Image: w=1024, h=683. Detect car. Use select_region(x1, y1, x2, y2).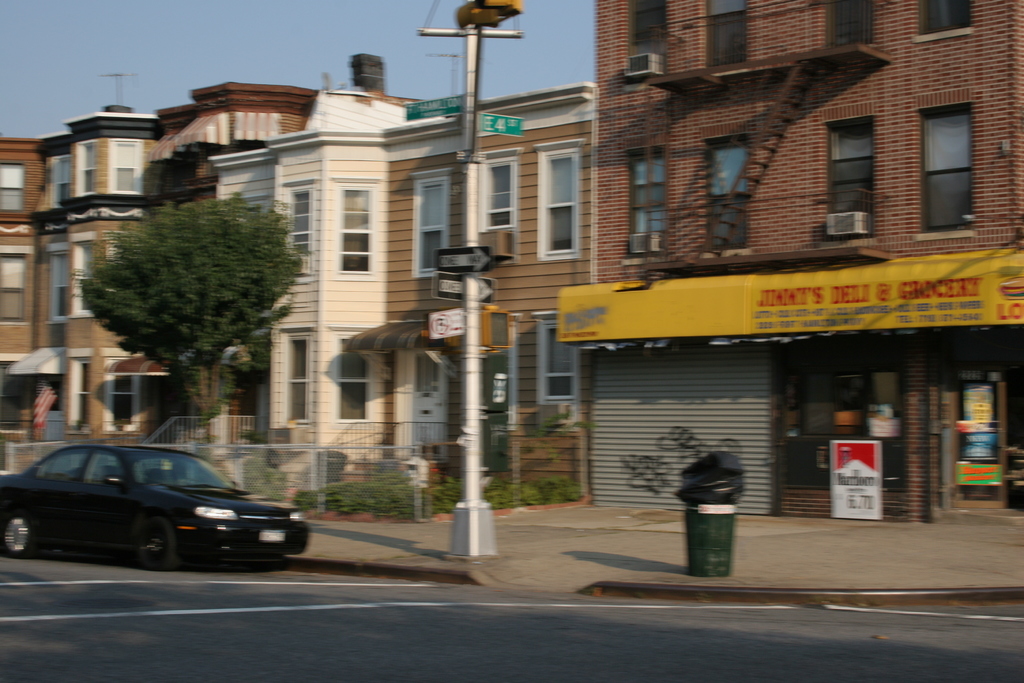
select_region(0, 434, 314, 577).
